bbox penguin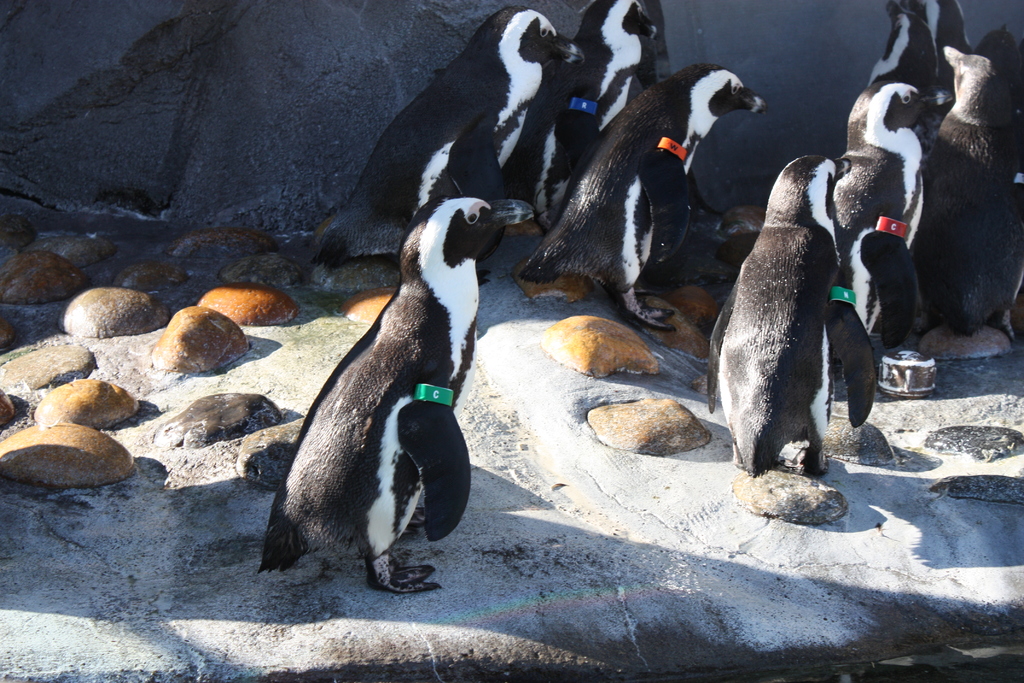
locate(513, 0, 667, 229)
